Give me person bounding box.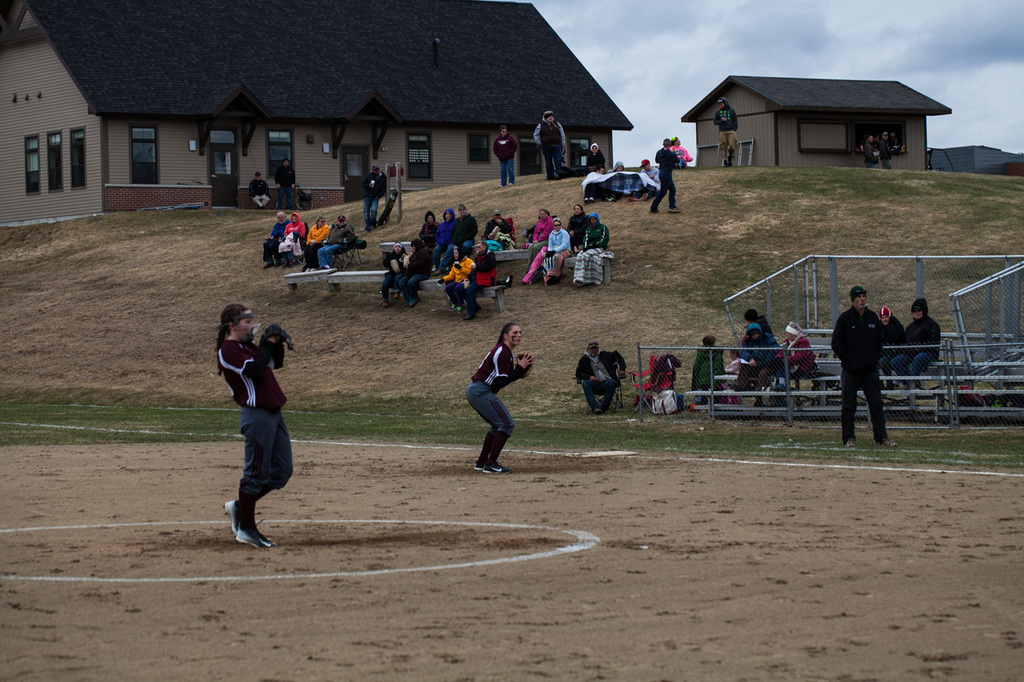
280 160 294 197.
